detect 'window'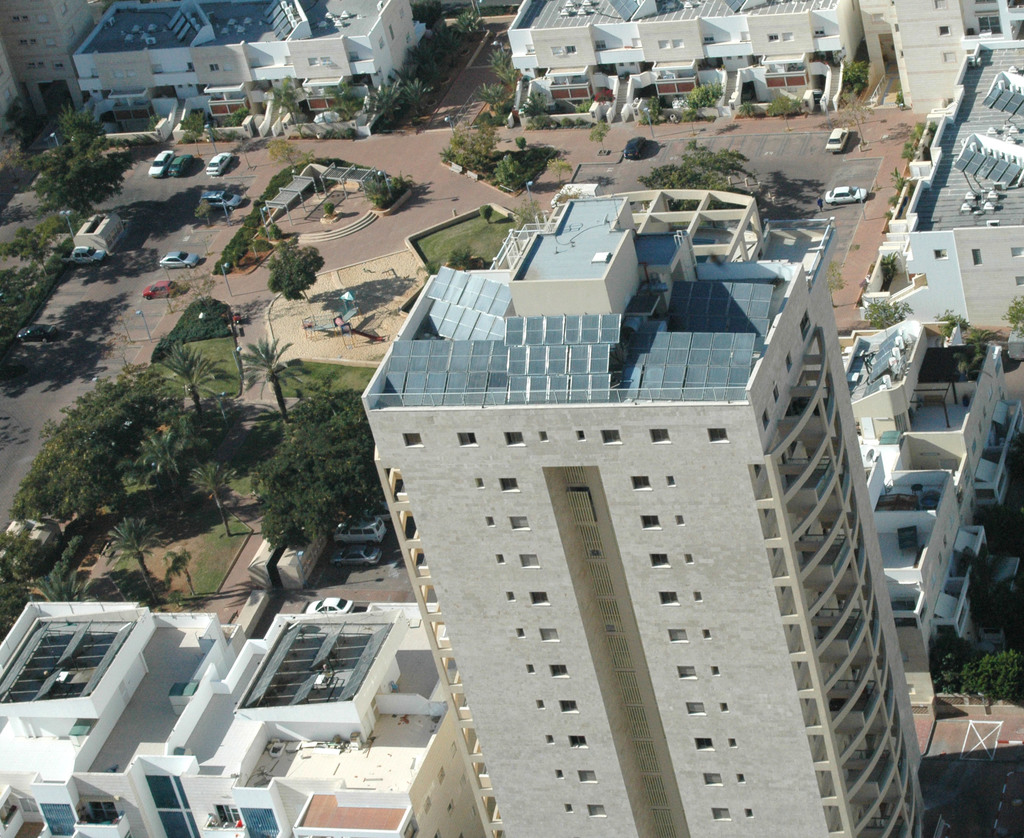
498, 474, 518, 488
